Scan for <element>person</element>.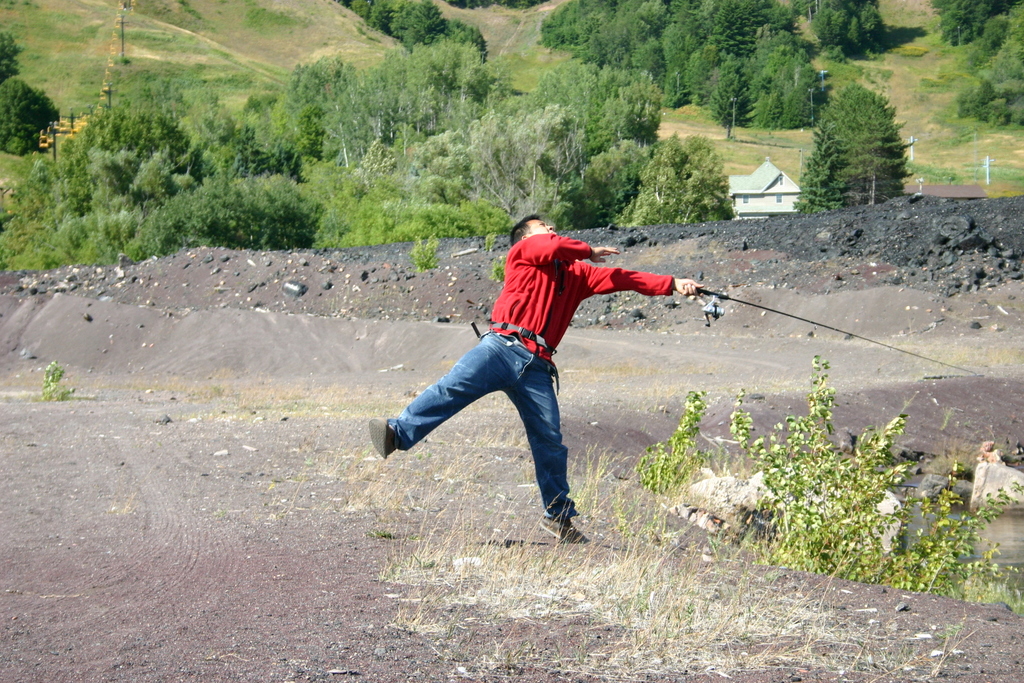
Scan result: (x1=403, y1=199, x2=685, y2=530).
